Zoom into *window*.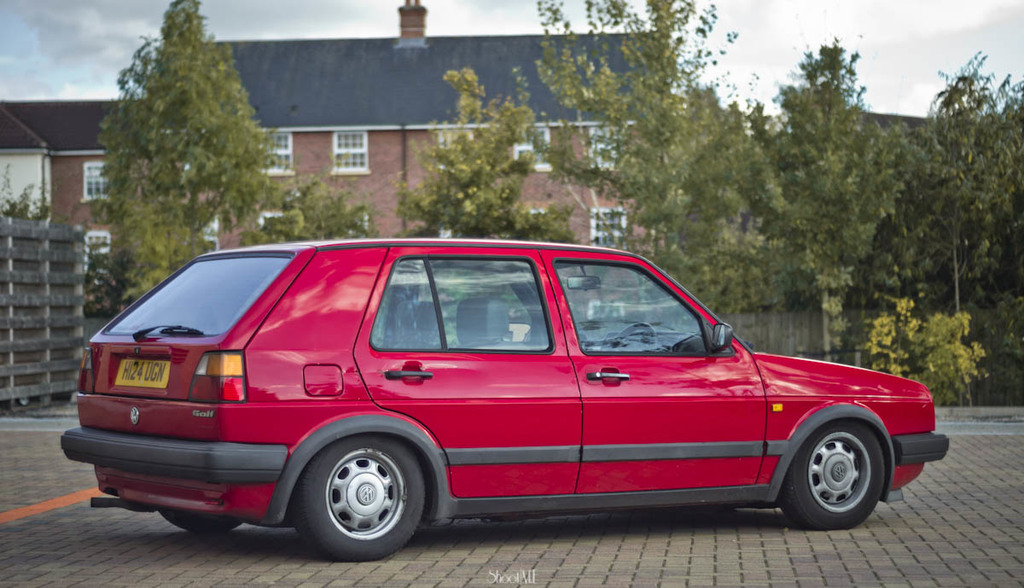
Zoom target: [left=591, top=207, right=624, bottom=238].
